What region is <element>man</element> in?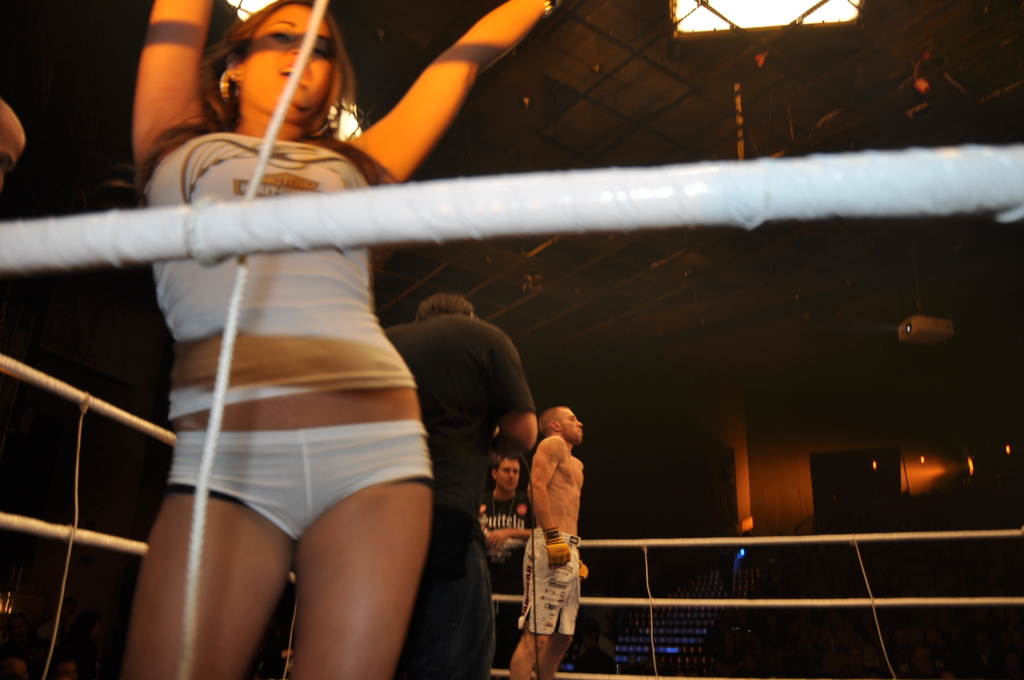
[527,392,611,657].
